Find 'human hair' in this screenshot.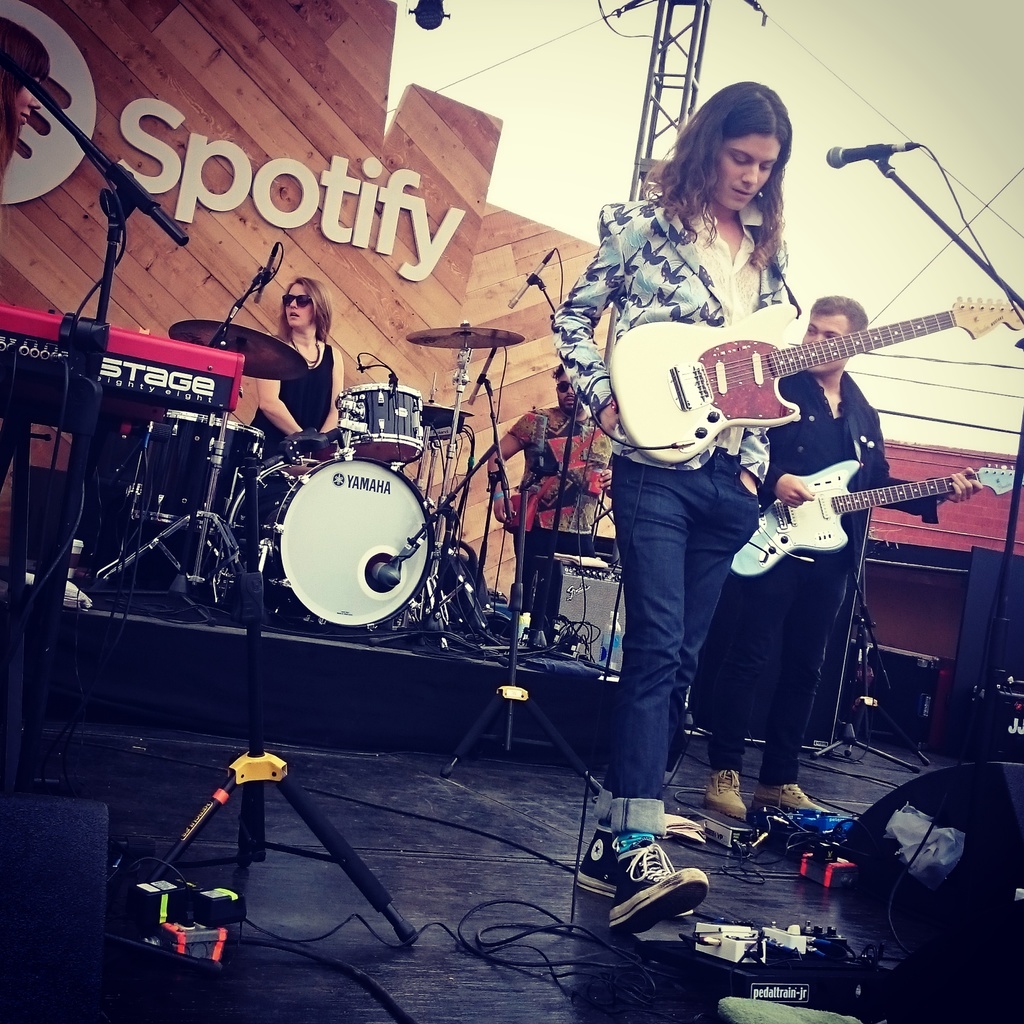
The bounding box for 'human hair' is crop(634, 81, 790, 273).
